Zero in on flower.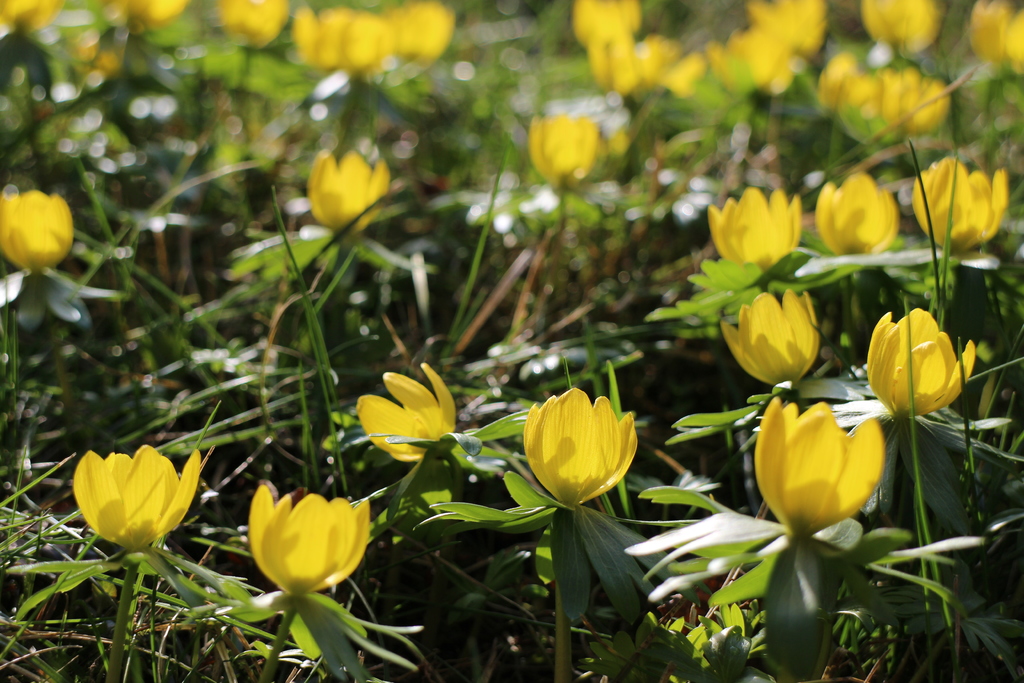
Zeroed in: detection(248, 478, 371, 594).
